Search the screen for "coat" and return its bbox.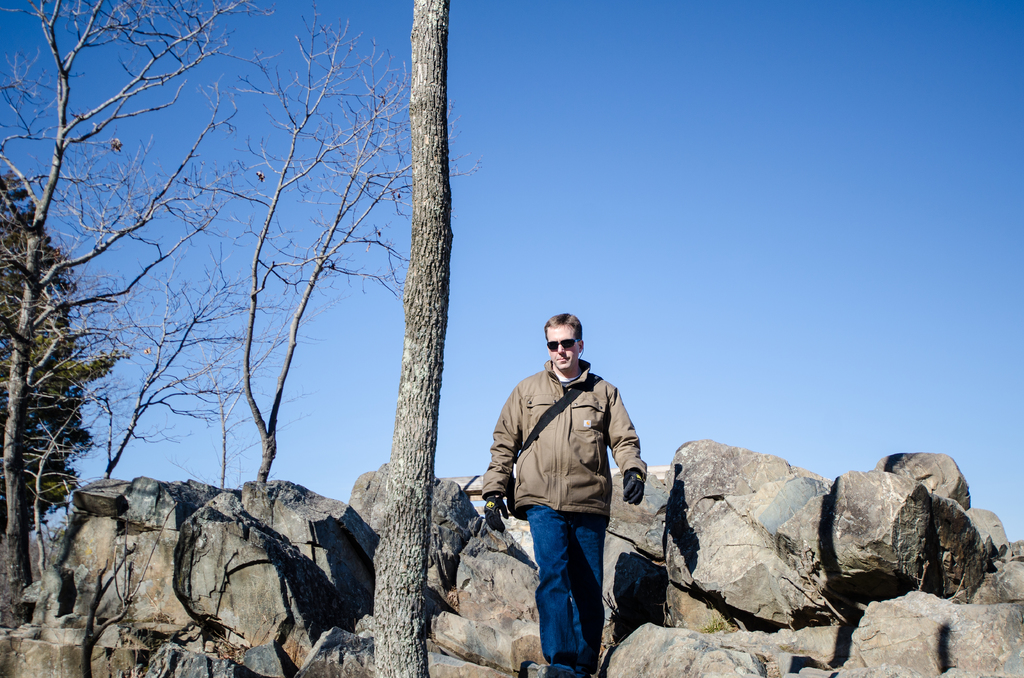
Found: bbox=(483, 357, 632, 558).
